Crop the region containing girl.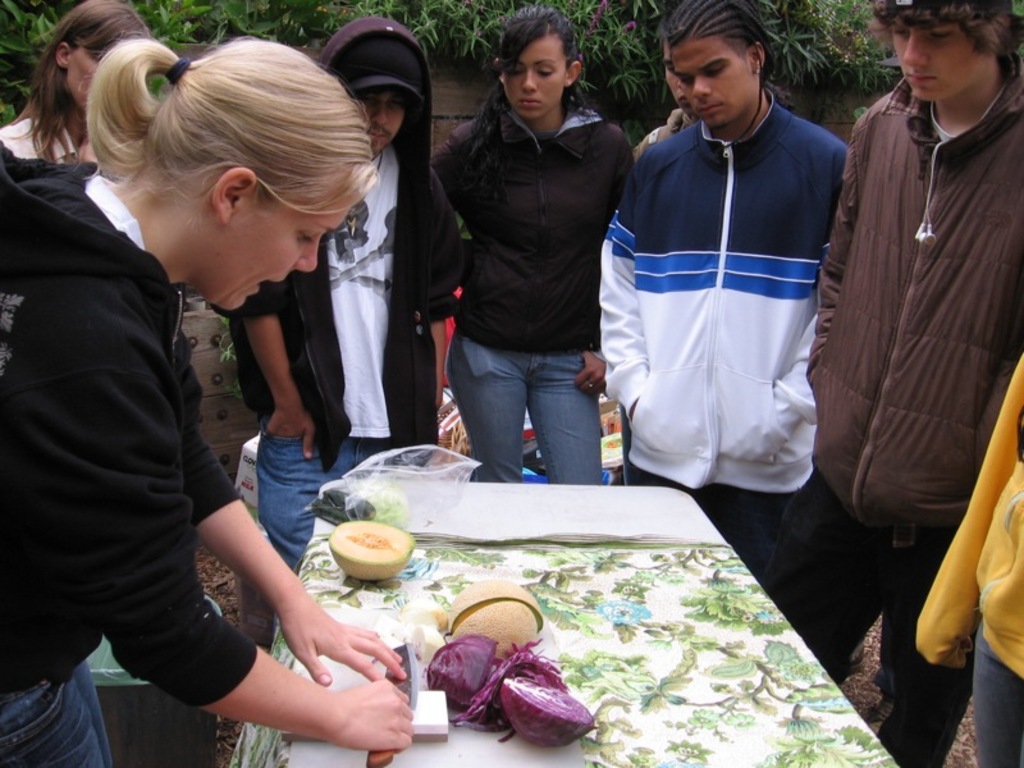
Crop region: 429:6:637:485.
